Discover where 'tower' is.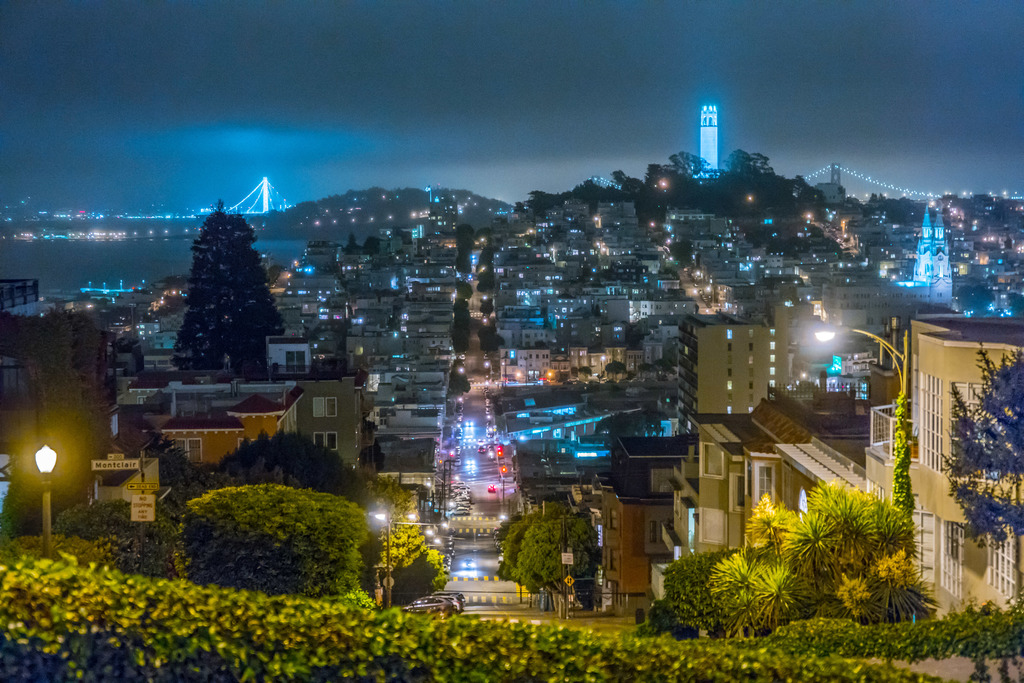
Discovered at detection(691, 48, 725, 185).
